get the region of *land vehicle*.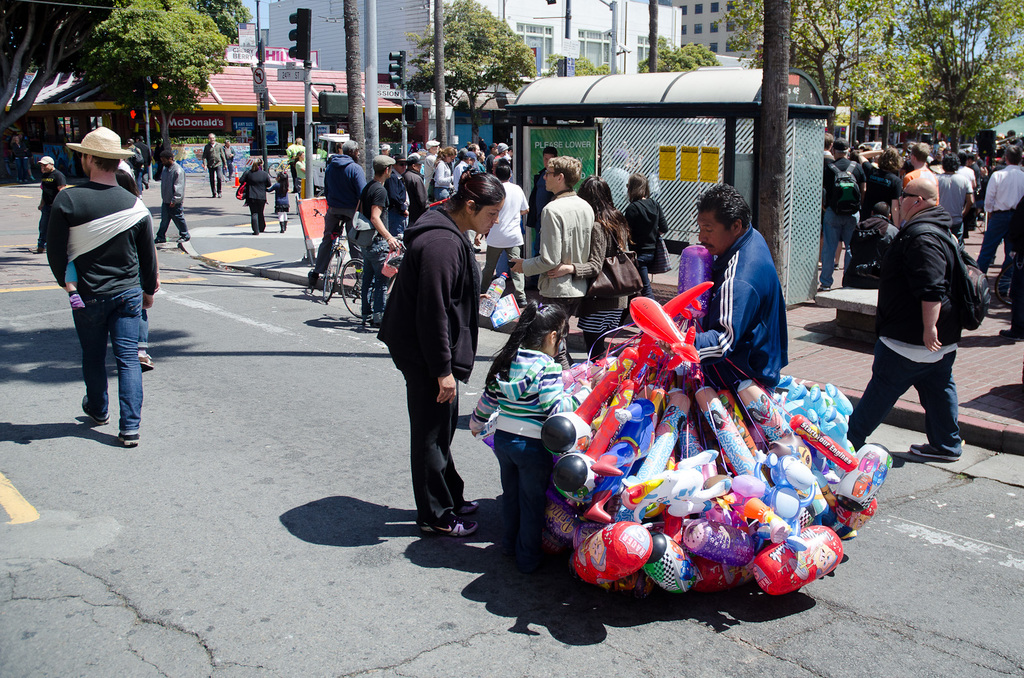
detection(337, 241, 408, 316).
